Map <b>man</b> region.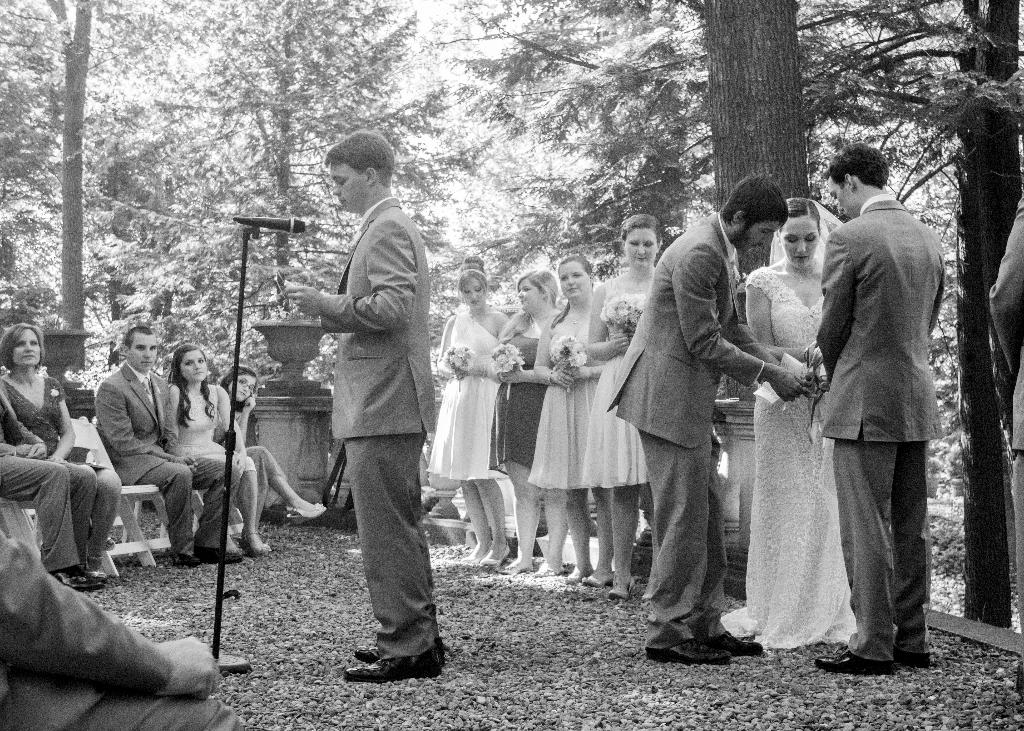
Mapped to rect(800, 133, 957, 677).
